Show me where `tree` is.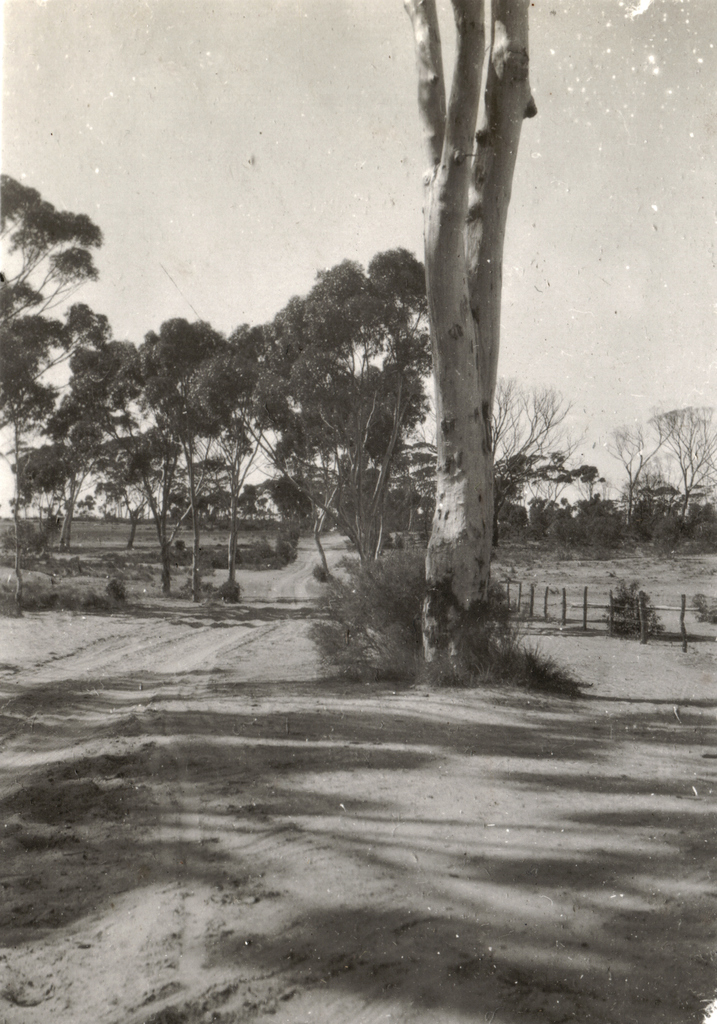
`tree` is at [x1=74, y1=490, x2=97, y2=520].
